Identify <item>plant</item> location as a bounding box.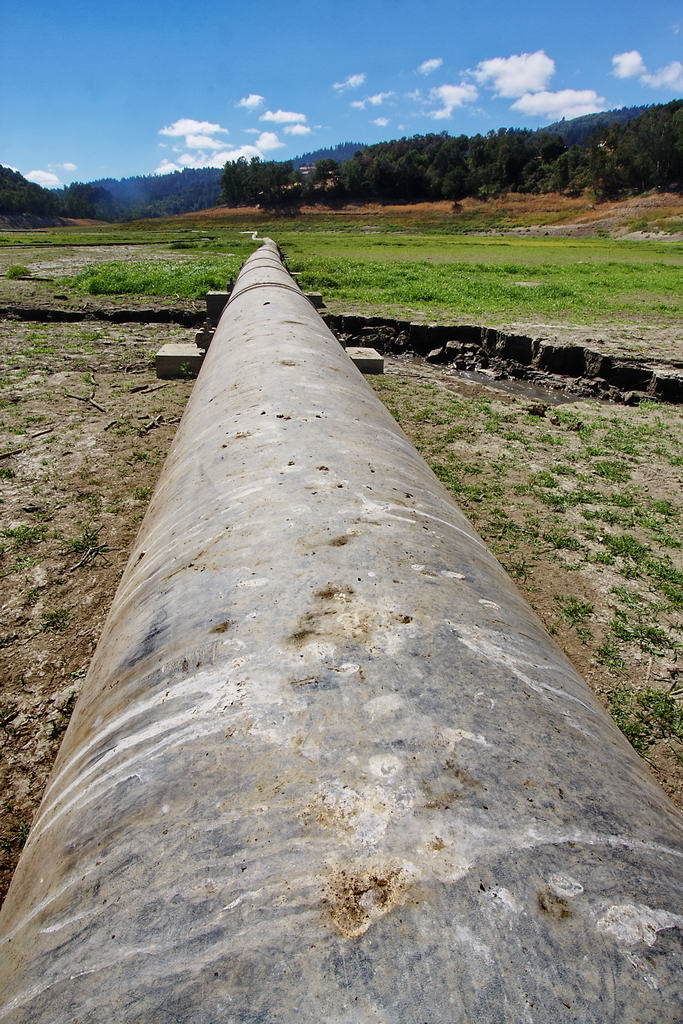
<region>52, 242, 263, 313</region>.
